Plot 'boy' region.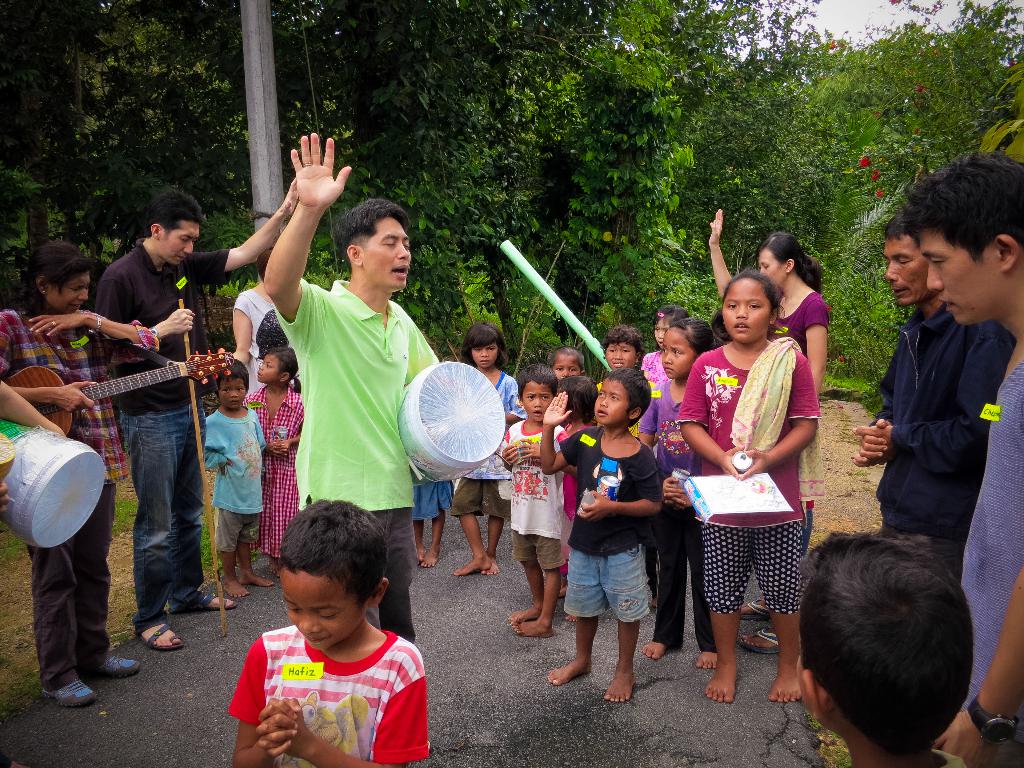
Plotted at region(196, 509, 436, 767).
